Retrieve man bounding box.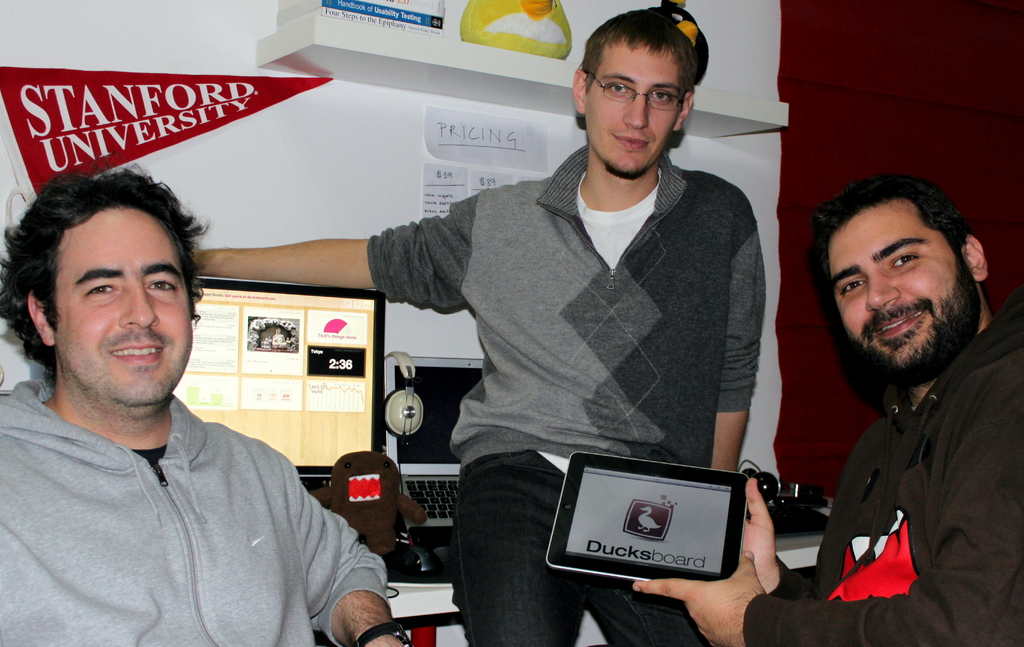
Bounding box: crop(188, 17, 762, 646).
